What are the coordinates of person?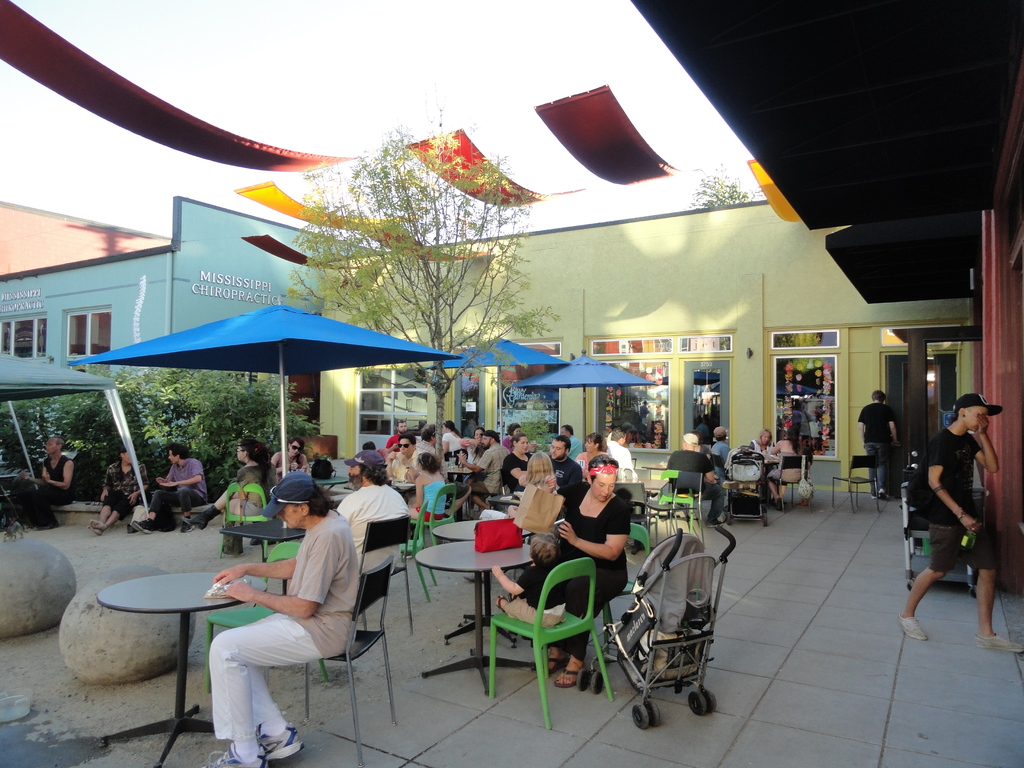
[x1=485, y1=533, x2=562, y2=637].
